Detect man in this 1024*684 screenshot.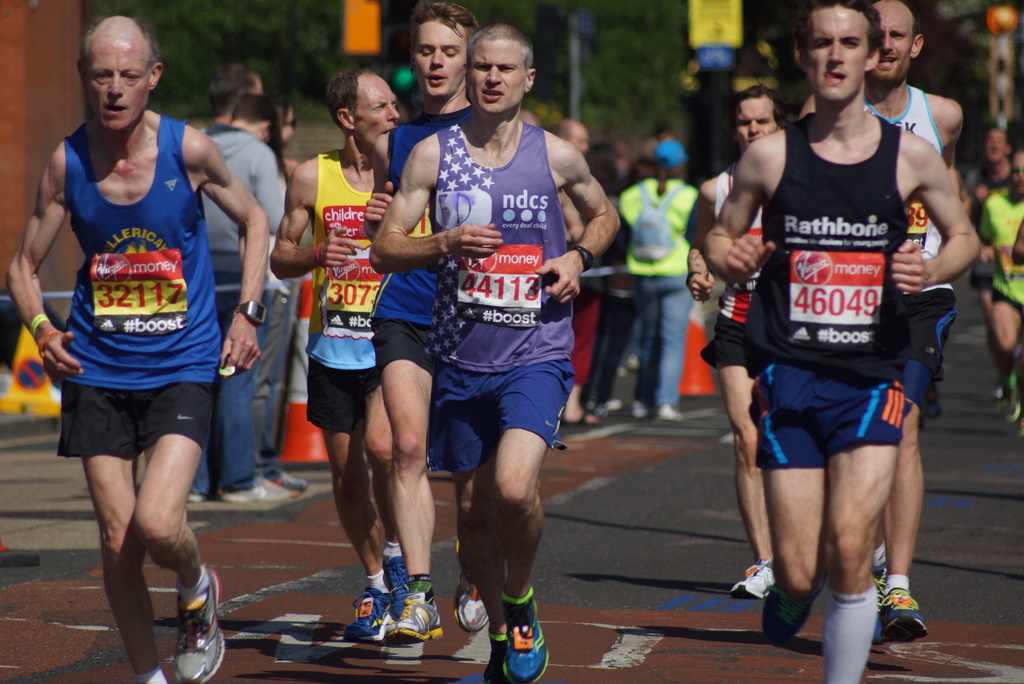
Detection: 371 20 622 683.
